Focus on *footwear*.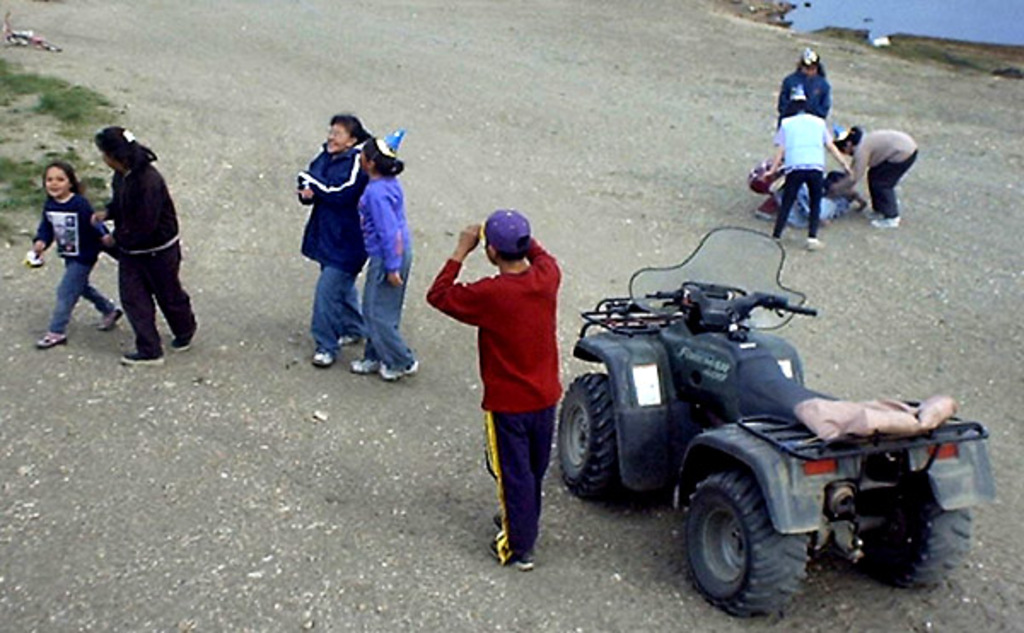
Focused at bbox=(34, 331, 68, 351).
